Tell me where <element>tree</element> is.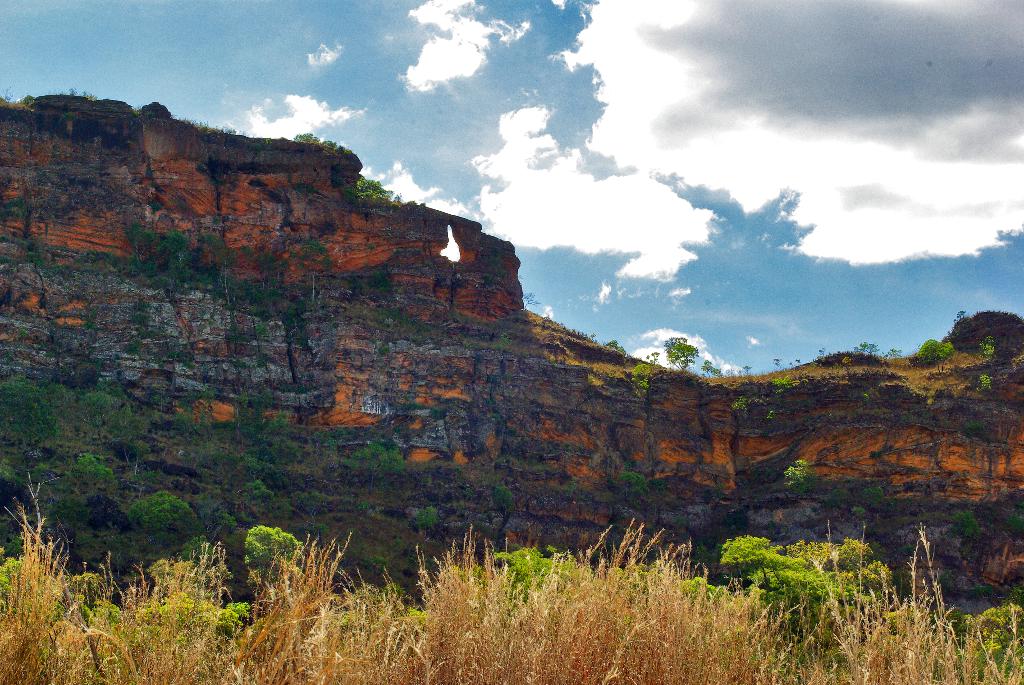
<element>tree</element> is at box=[786, 456, 820, 495].
